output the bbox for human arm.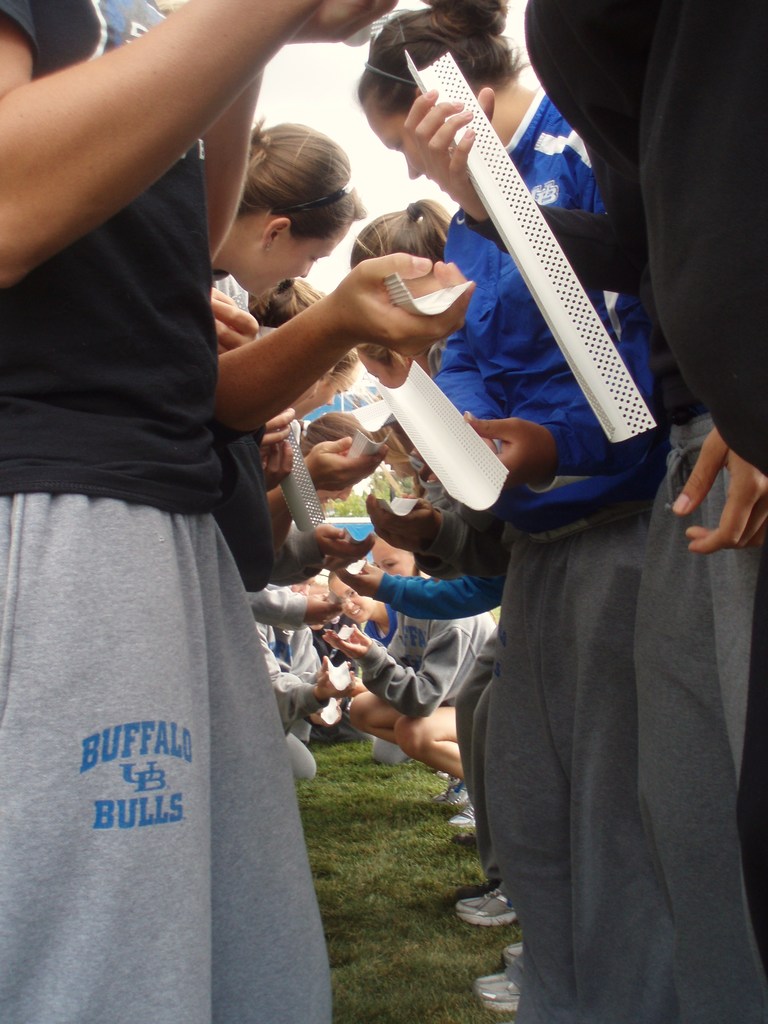
locate(202, 26, 330, 299).
